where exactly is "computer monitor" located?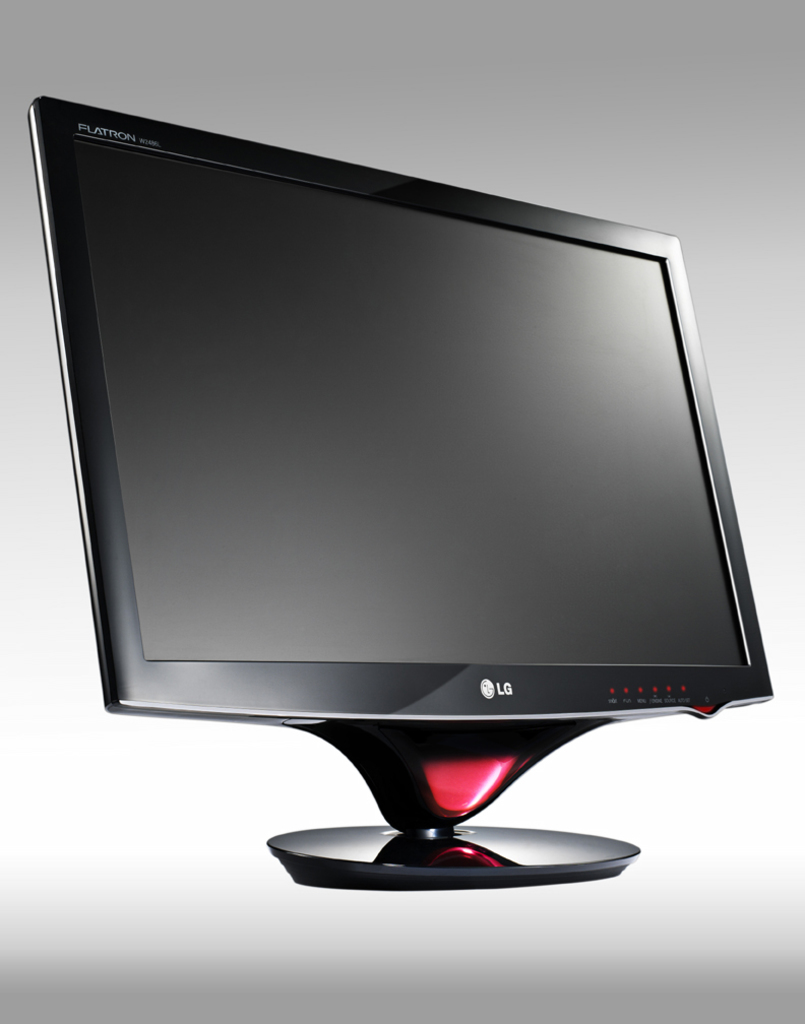
Its bounding box is [30,104,767,885].
